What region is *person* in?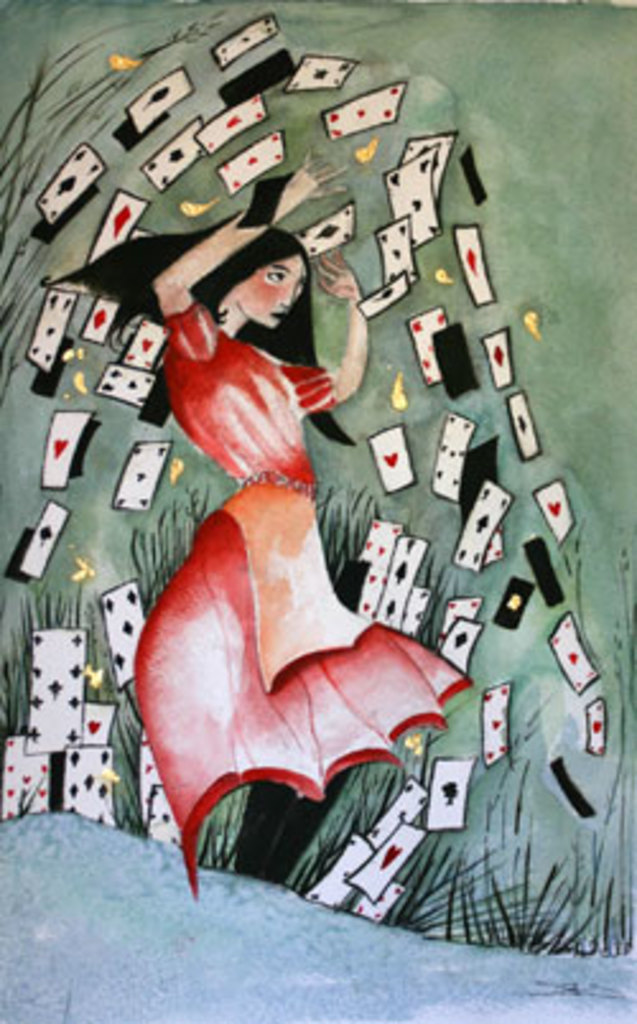
[127, 313, 474, 886].
